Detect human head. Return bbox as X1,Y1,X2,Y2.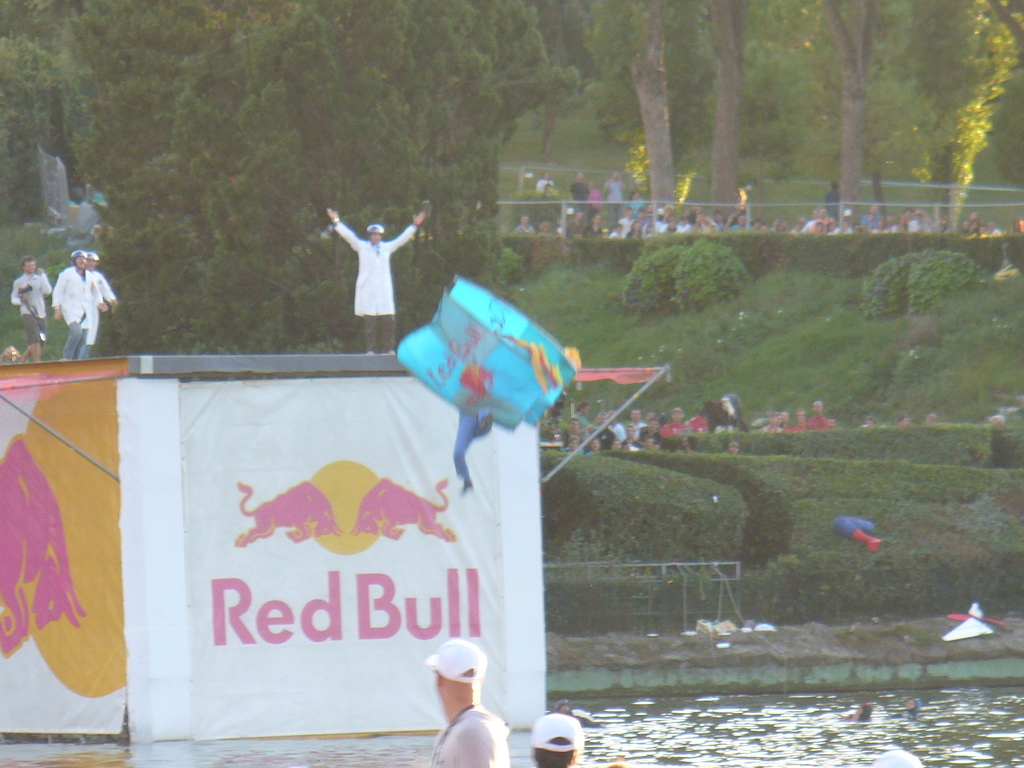
575,211,584,221.
